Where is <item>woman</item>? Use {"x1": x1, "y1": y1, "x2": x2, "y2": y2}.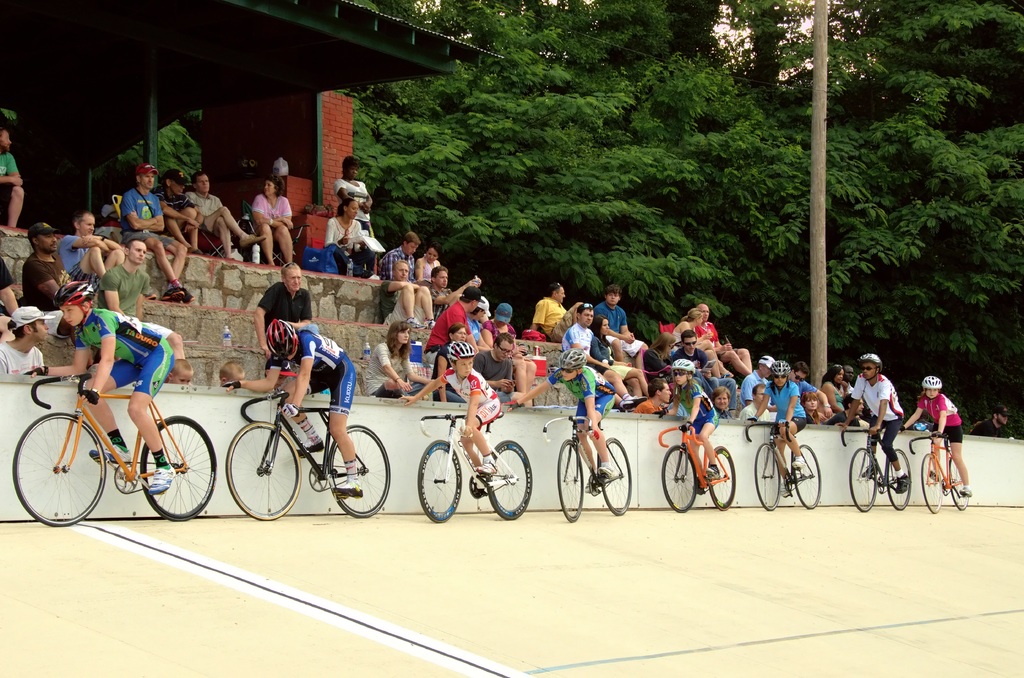
{"x1": 322, "y1": 197, "x2": 376, "y2": 279}.
